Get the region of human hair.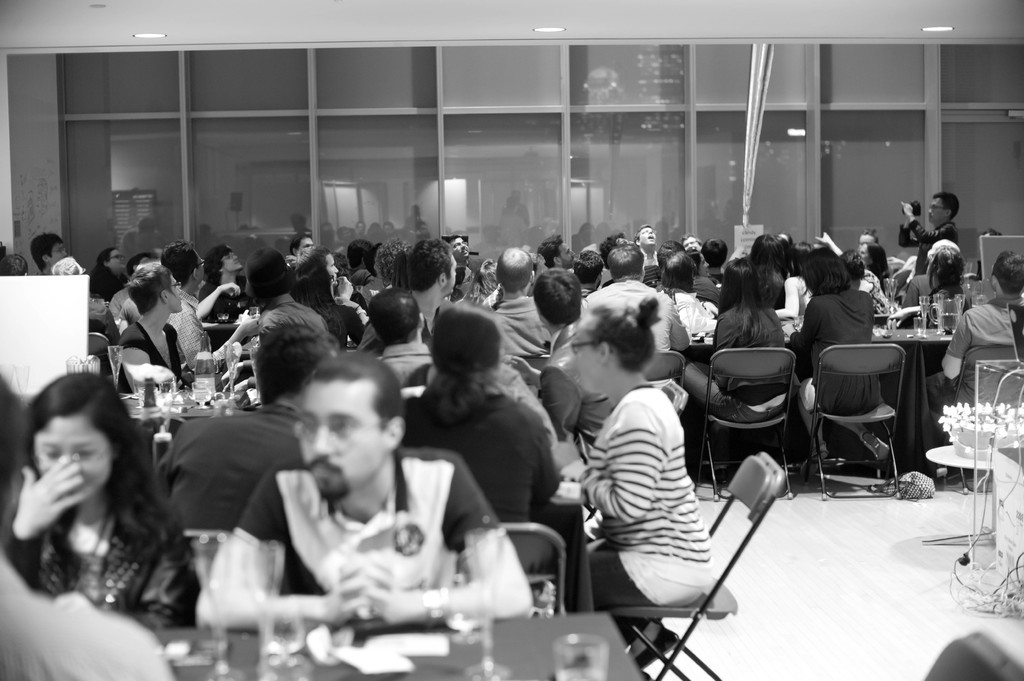
region(285, 241, 330, 301).
